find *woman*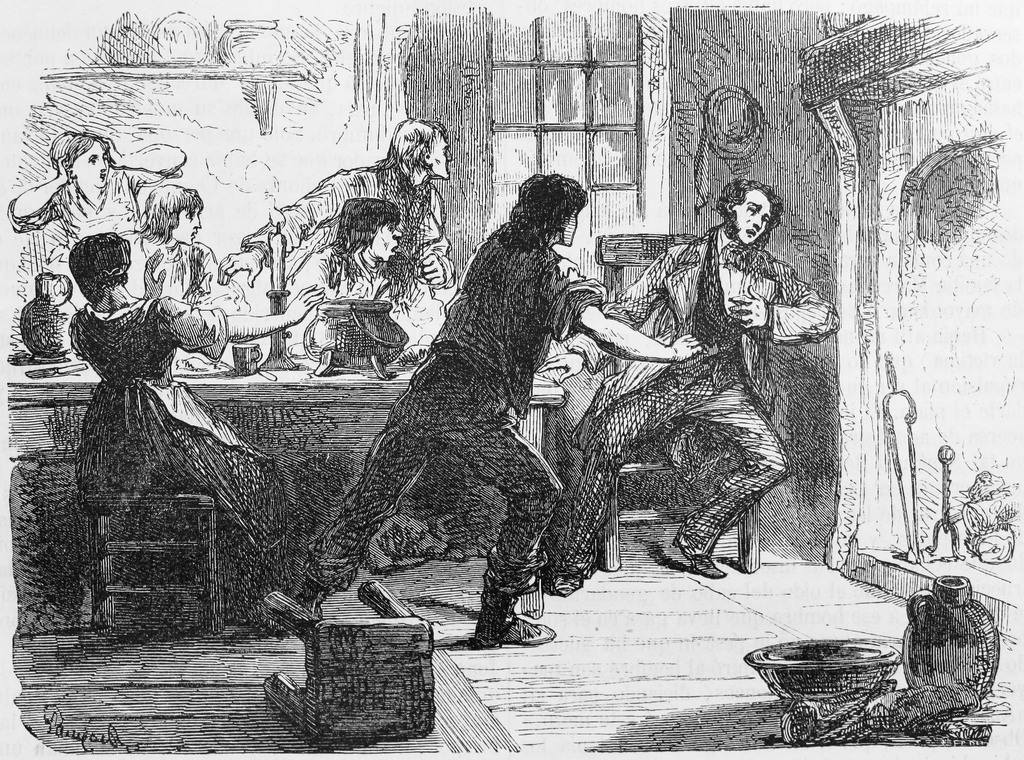
[x1=115, y1=181, x2=250, y2=372]
